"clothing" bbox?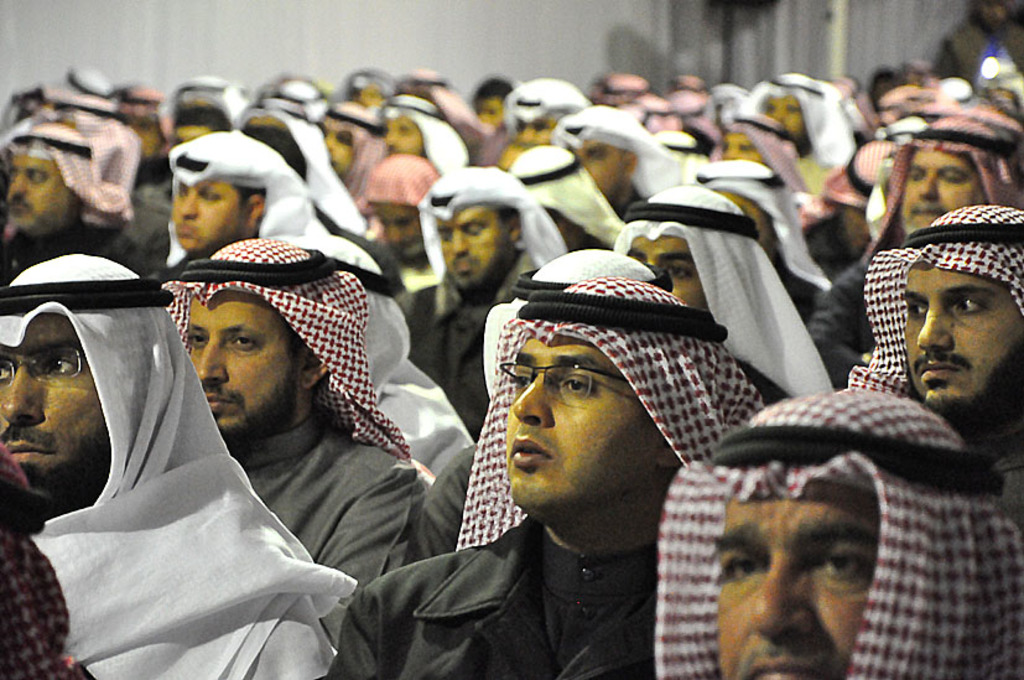
[607,190,831,405]
